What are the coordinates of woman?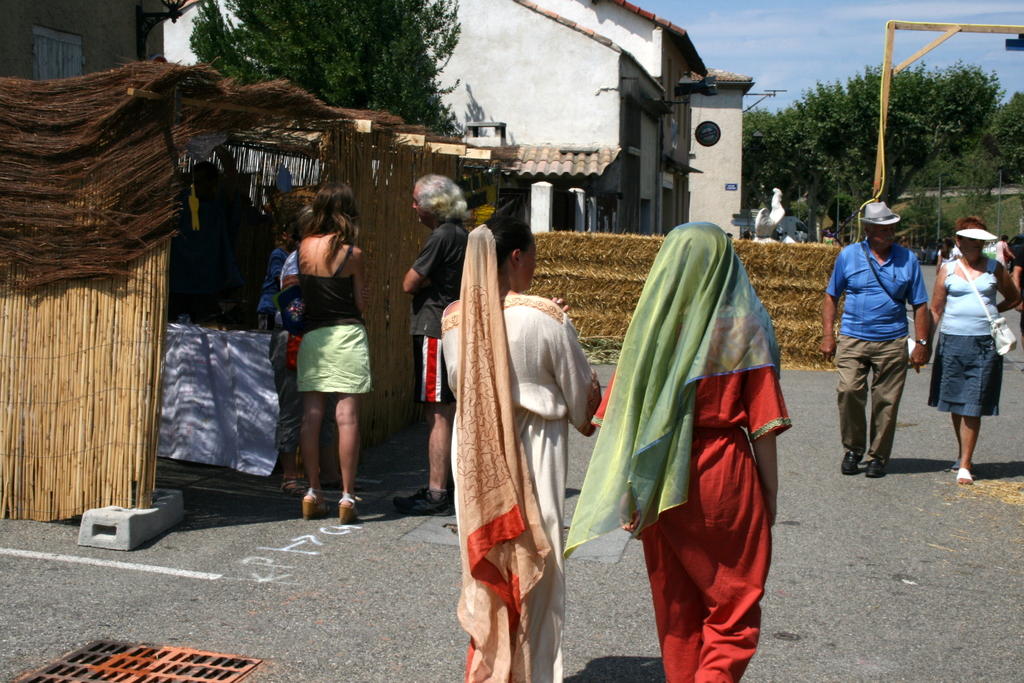
272:181:376:514.
